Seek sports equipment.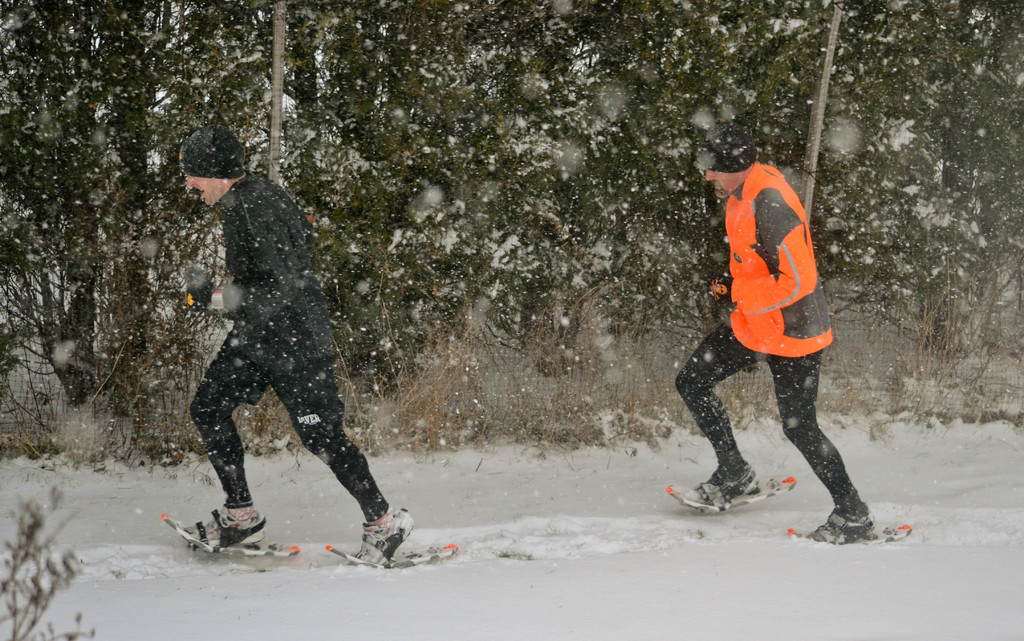
<box>670,465,796,515</box>.
